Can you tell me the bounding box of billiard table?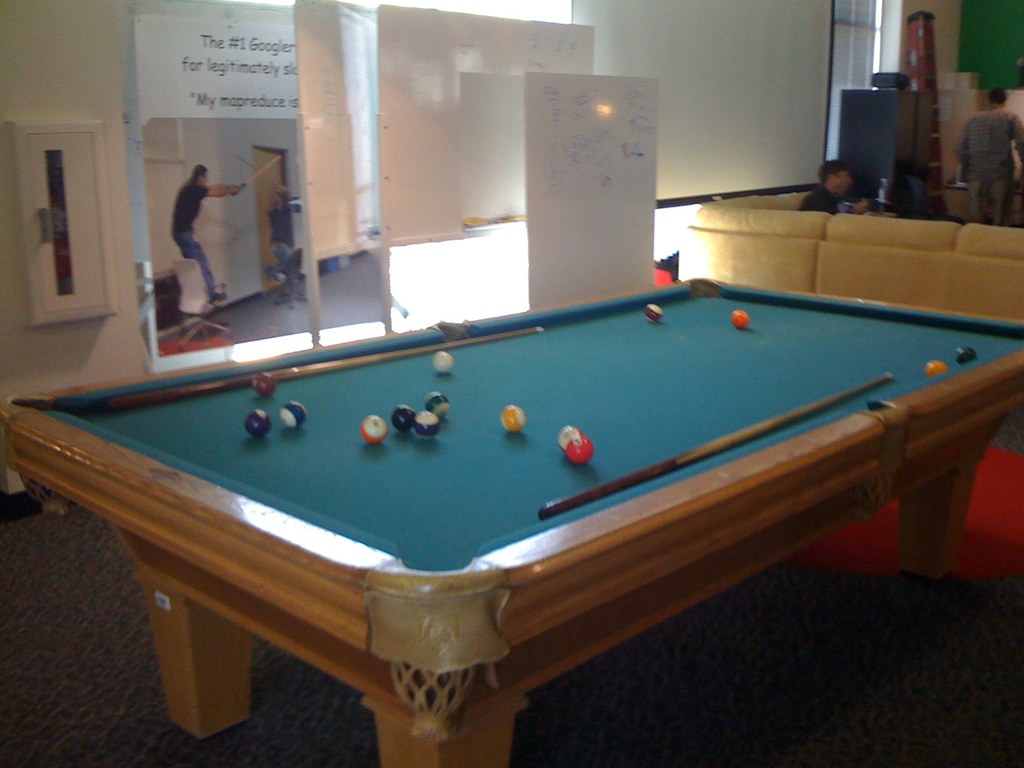
BBox(2, 278, 1023, 767).
